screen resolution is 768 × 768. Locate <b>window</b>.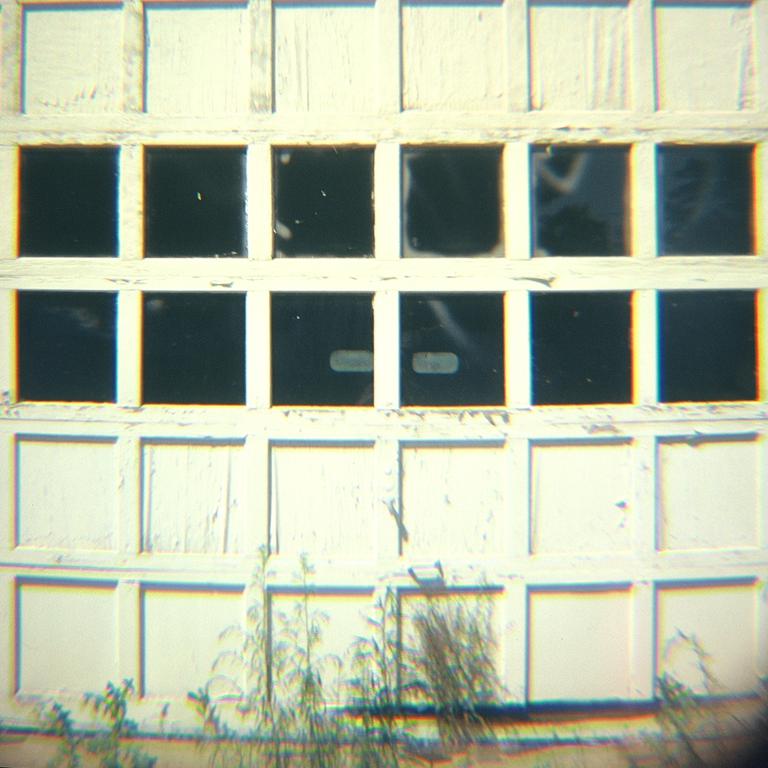
{"left": 20, "top": 148, "right": 118, "bottom": 260}.
